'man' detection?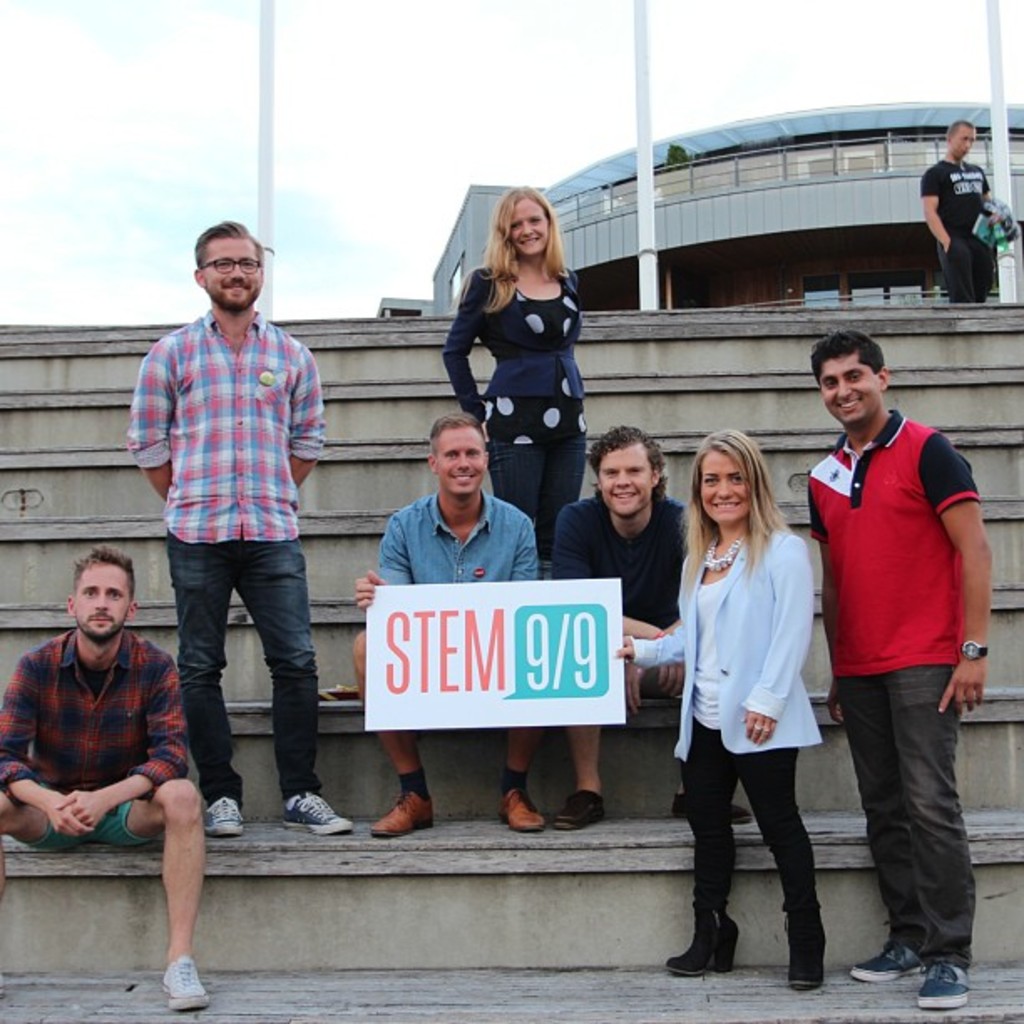
0 547 211 1012
